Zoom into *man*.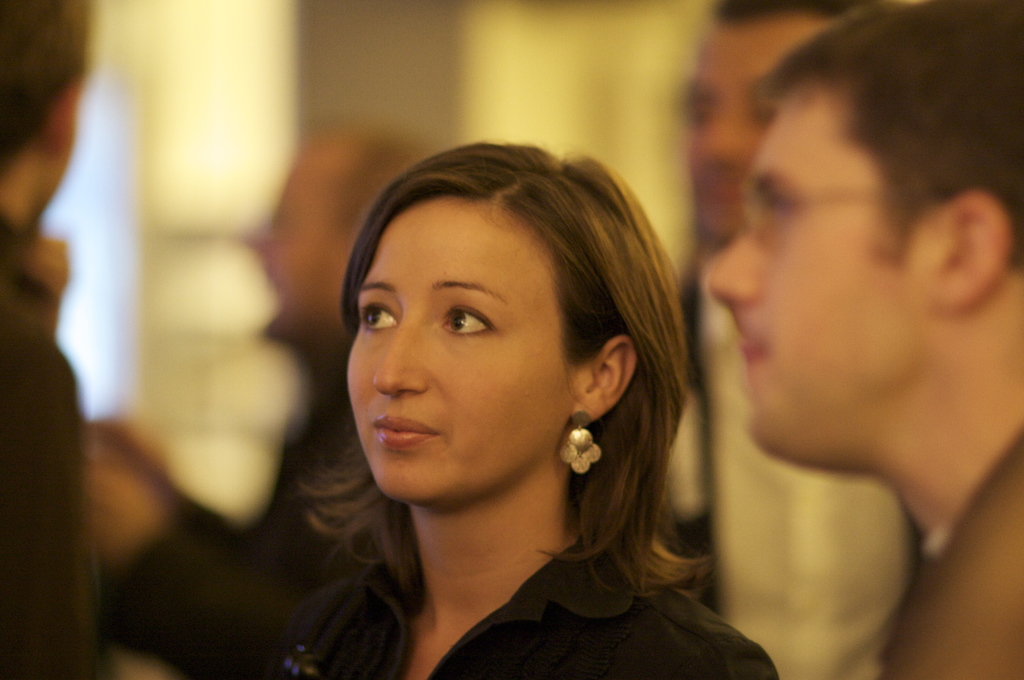
Zoom target: (left=688, top=39, right=1021, bottom=605).
